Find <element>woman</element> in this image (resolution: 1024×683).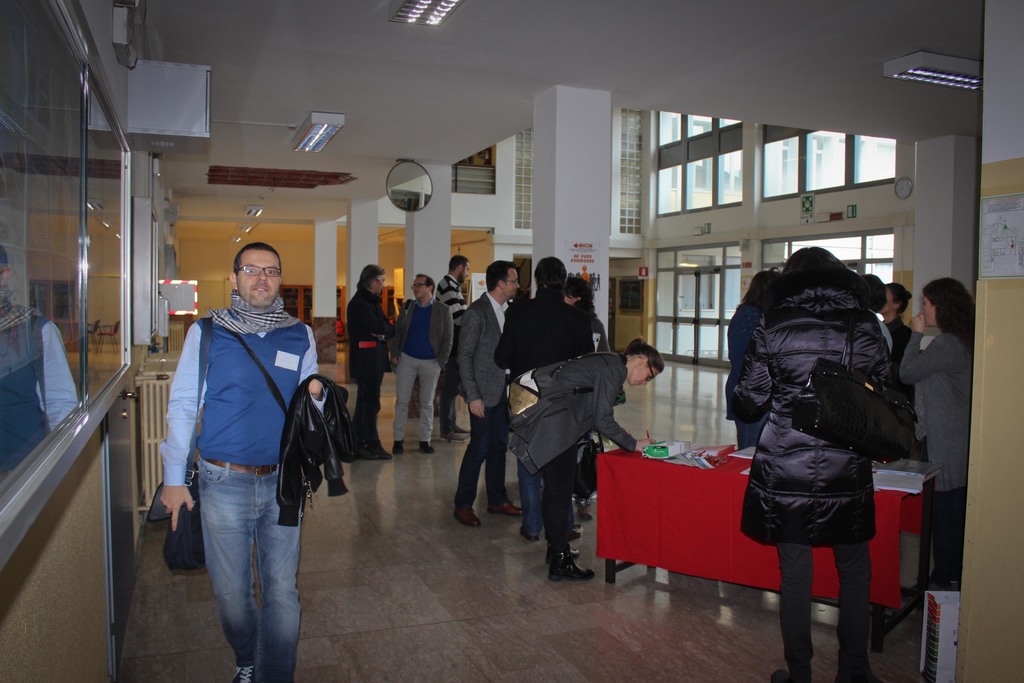
l=716, t=265, r=789, b=449.
